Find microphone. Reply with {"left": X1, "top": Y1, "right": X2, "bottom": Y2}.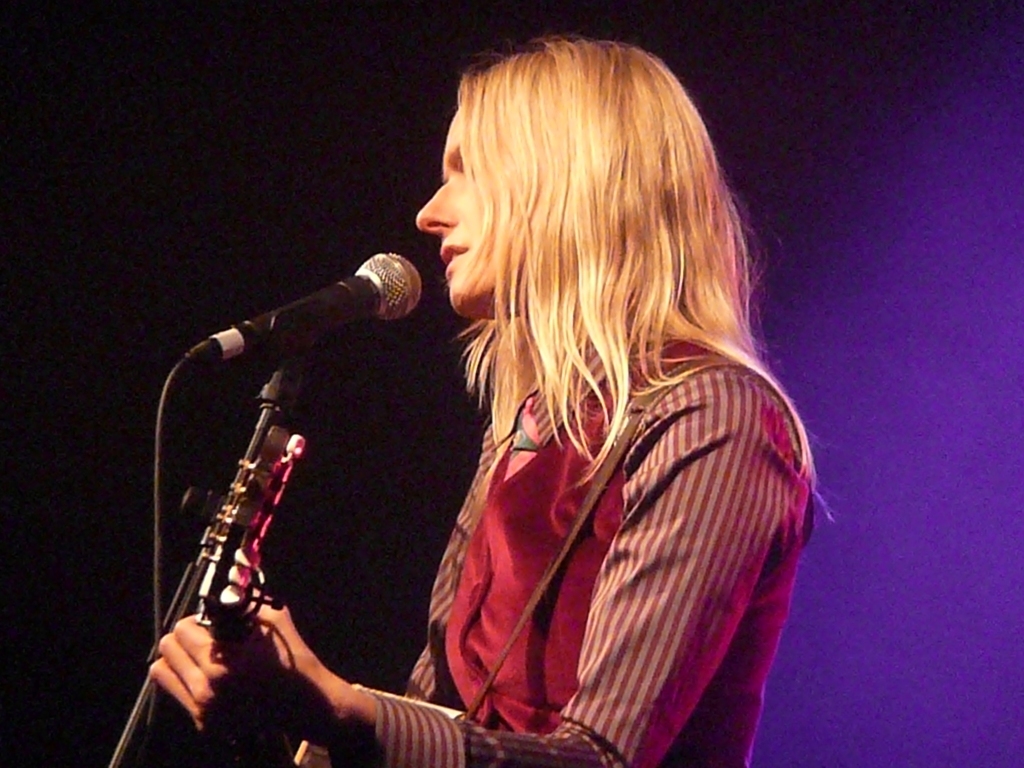
{"left": 233, "top": 251, "right": 424, "bottom": 360}.
